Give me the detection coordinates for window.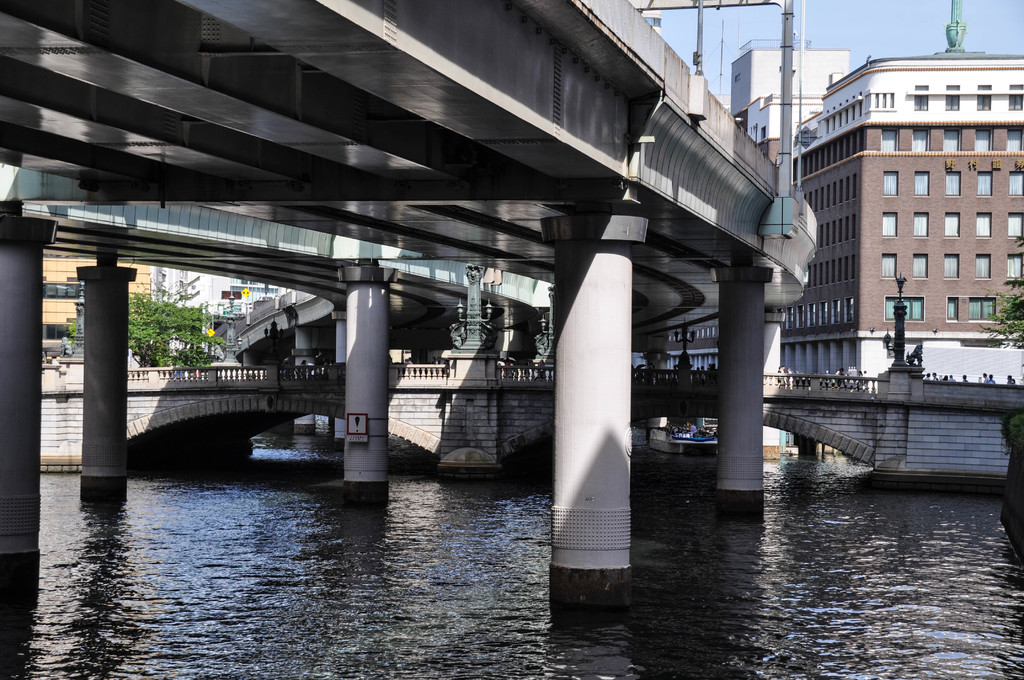
crop(1004, 253, 1020, 277).
